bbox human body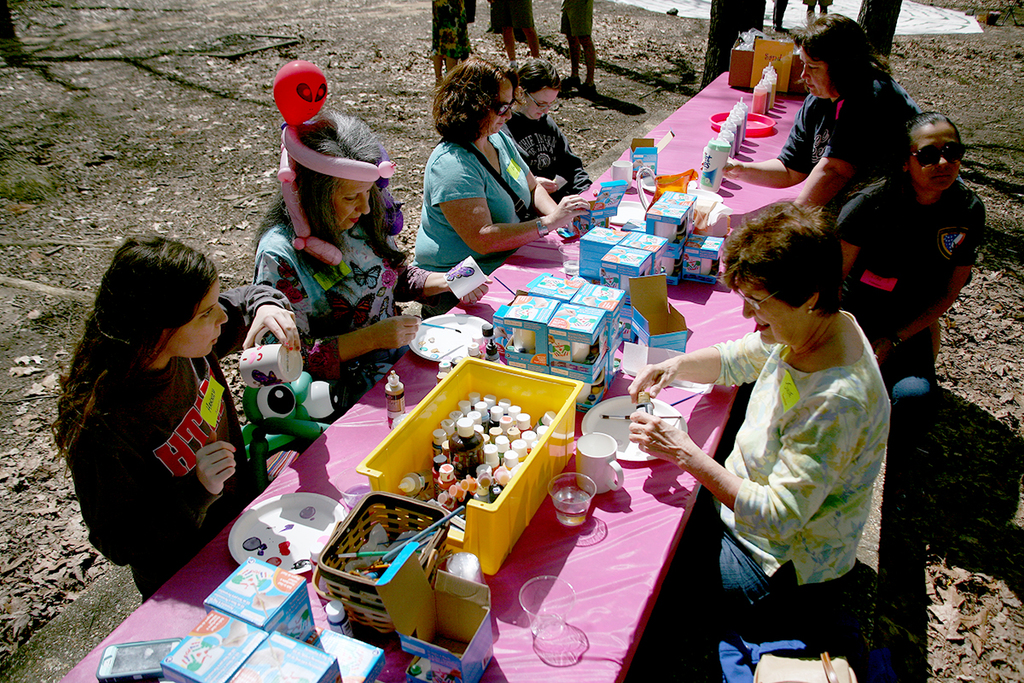
680:169:903:622
